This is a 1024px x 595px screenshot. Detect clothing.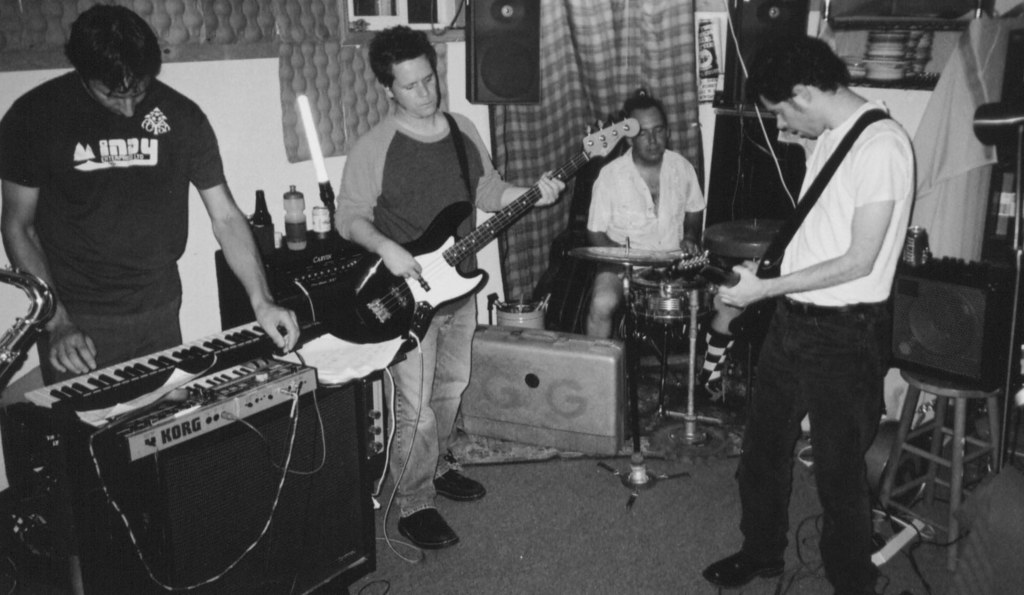
329,107,517,521.
